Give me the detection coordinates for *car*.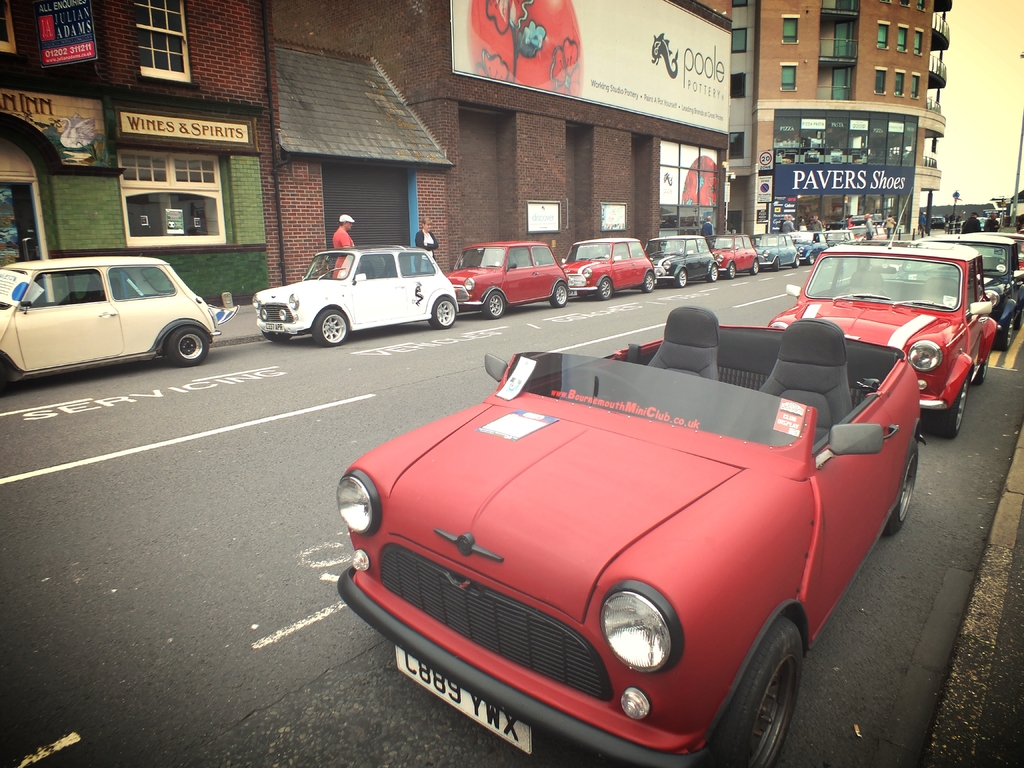
crop(0, 250, 232, 397).
